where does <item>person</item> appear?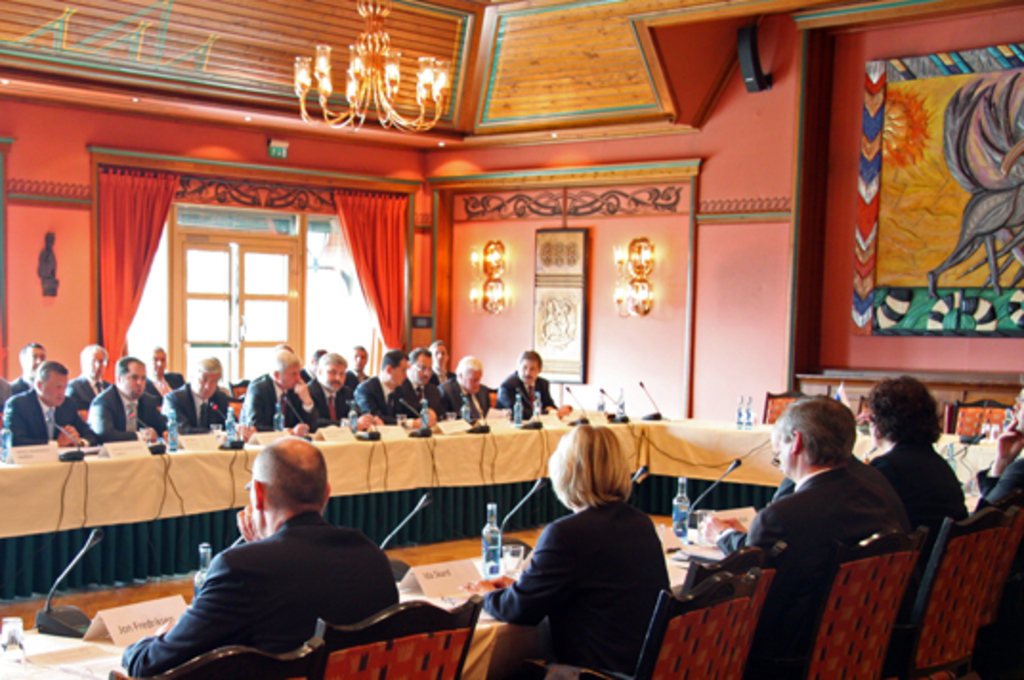
Appears at BBox(118, 434, 401, 678).
